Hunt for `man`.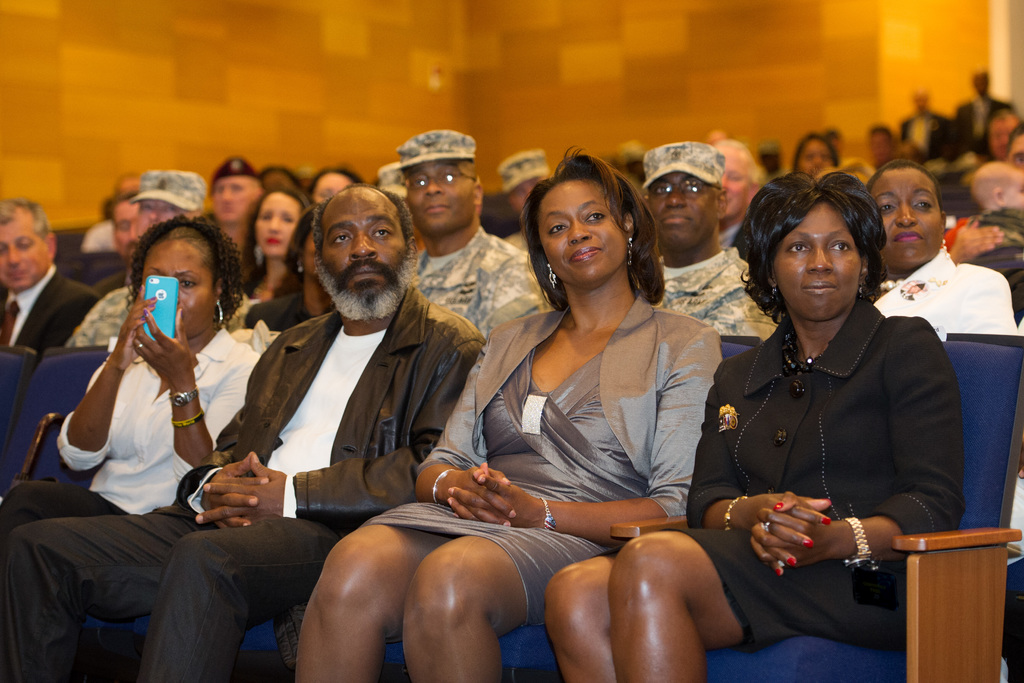
Hunted down at box=[62, 162, 251, 358].
